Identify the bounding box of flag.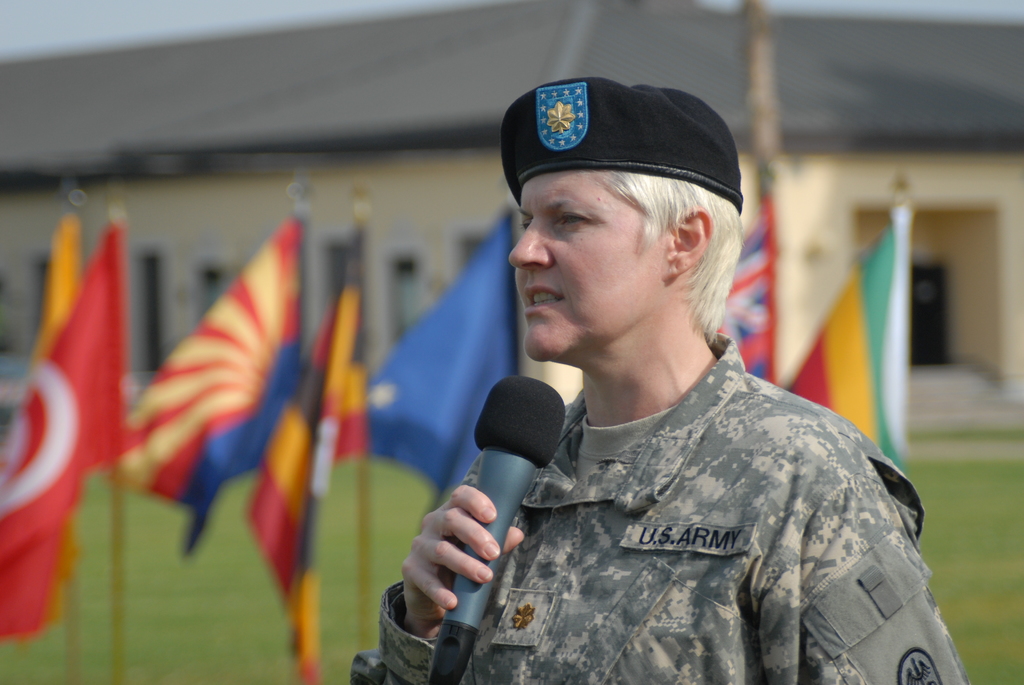
[left=697, top=210, right=777, bottom=378].
